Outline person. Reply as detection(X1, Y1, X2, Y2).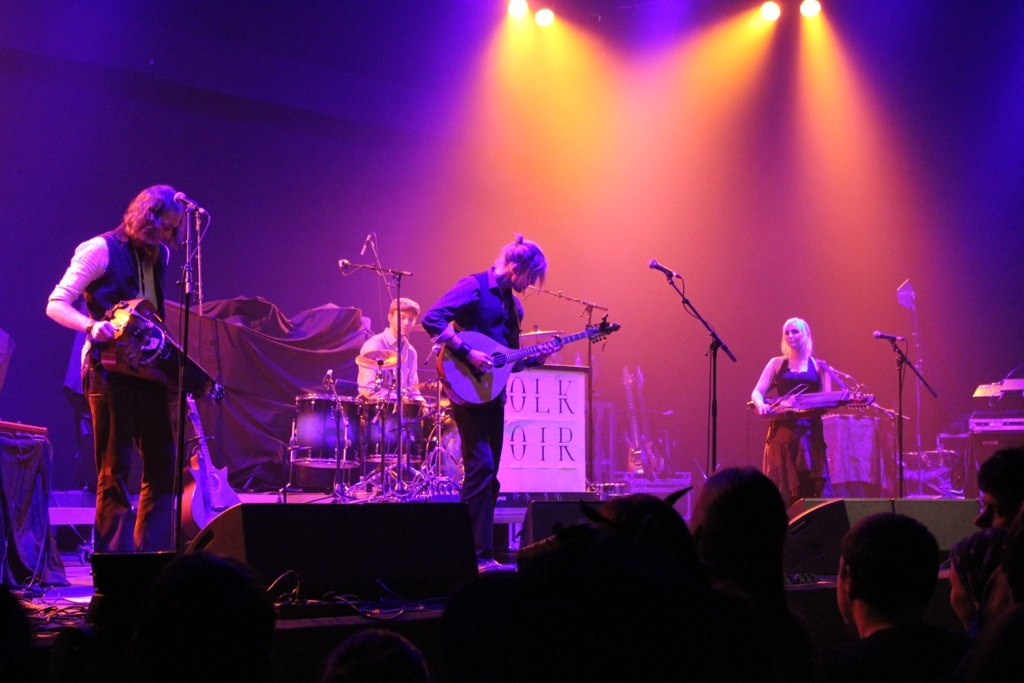
detection(420, 233, 562, 568).
